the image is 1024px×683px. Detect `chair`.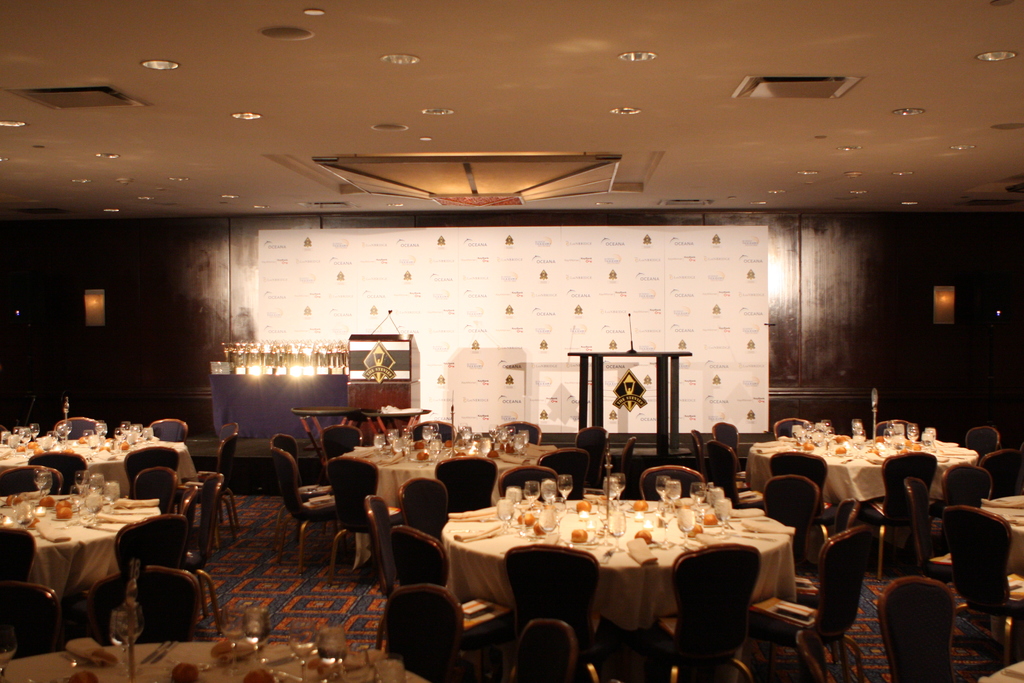
Detection: x1=401, y1=475, x2=452, y2=545.
